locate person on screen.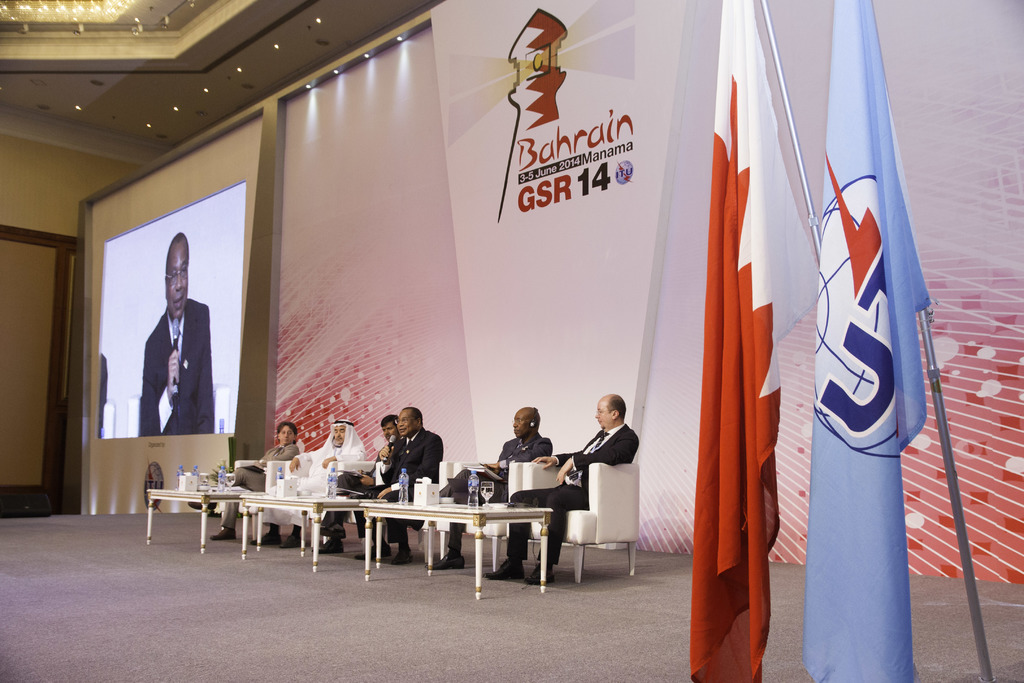
On screen at [x1=366, y1=413, x2=437, y2=517].
